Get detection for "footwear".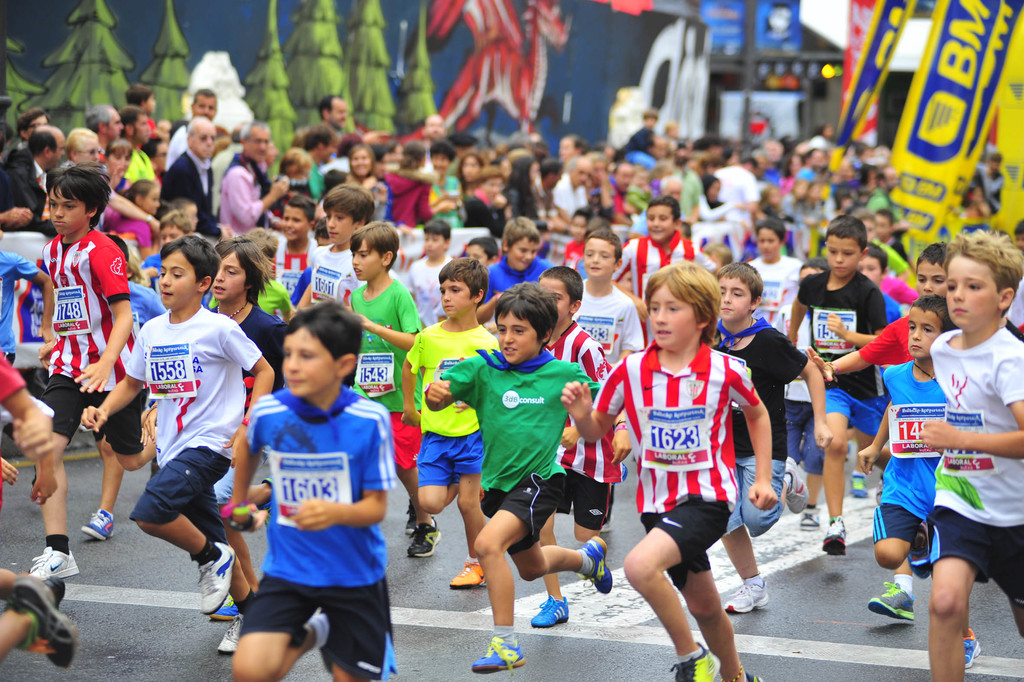
Detection: 400/499/432/530.
